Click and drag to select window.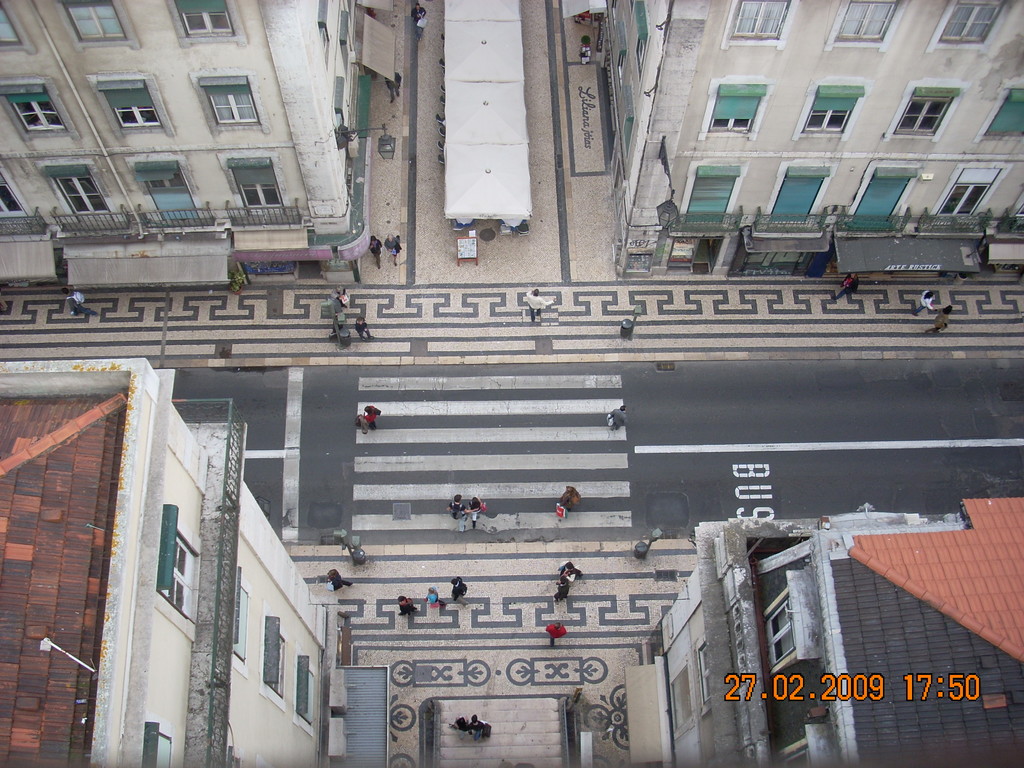
Selection: [x1=158, y1=501, x2=199, y2=627].
